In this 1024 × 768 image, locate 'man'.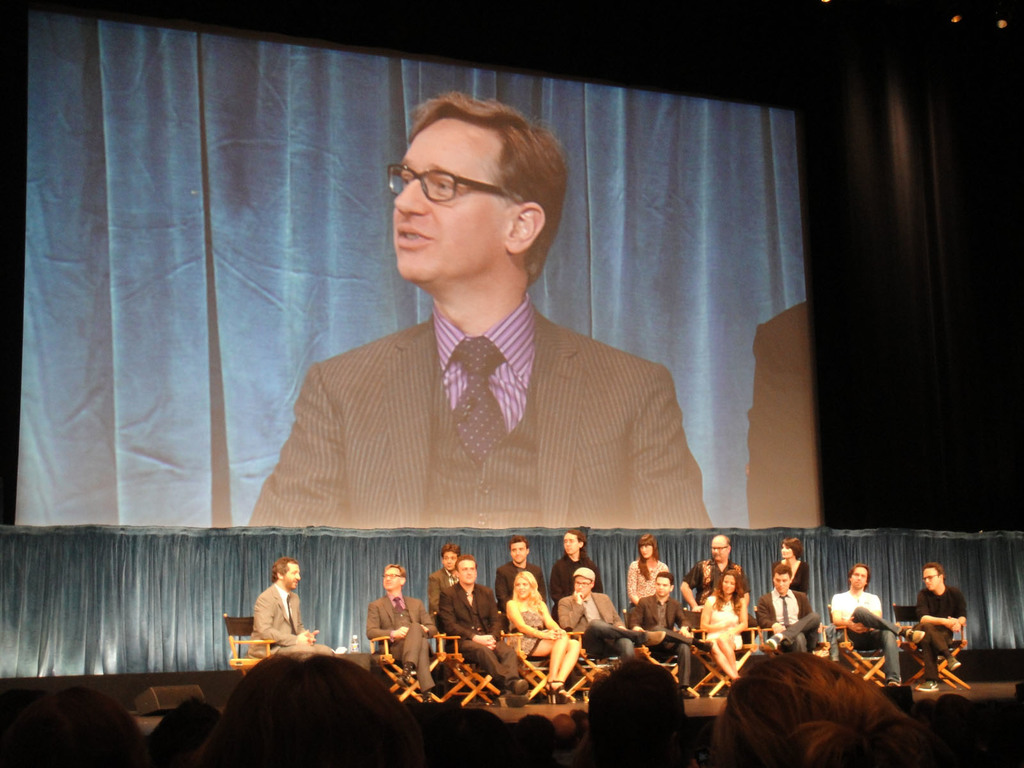
Bounding box: [x1=546, y1=527, x2=603, y2=616].
